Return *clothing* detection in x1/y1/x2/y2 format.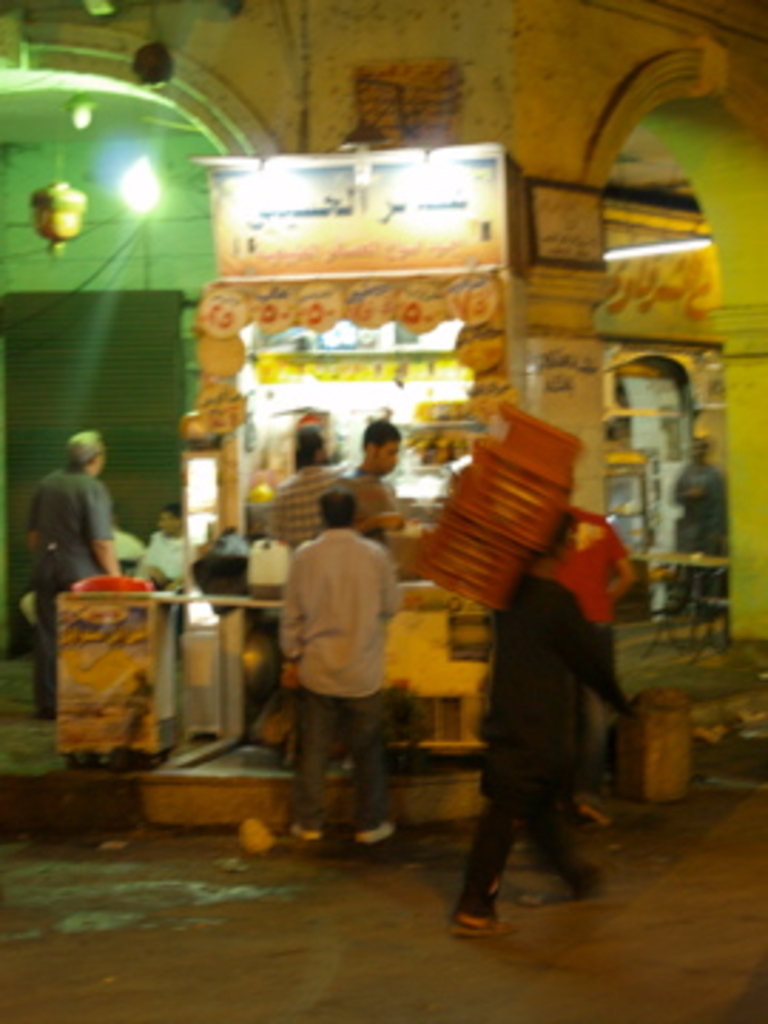
134/529/188/577.
